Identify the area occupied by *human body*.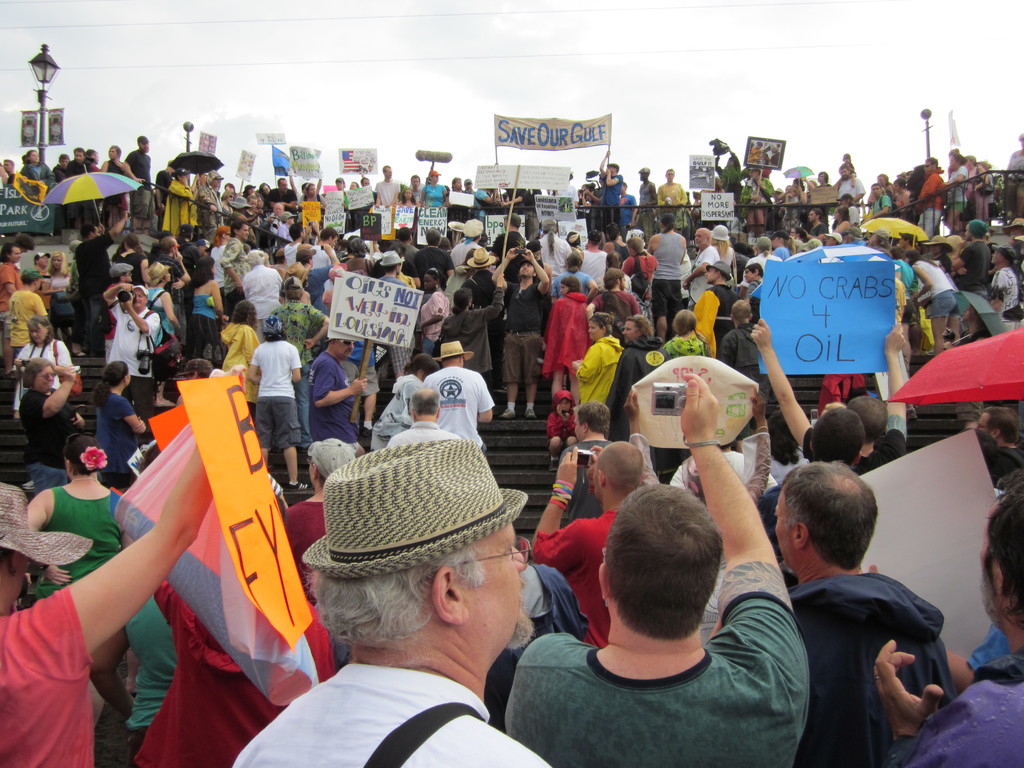
Area: region(0, 239, 26, 333).
